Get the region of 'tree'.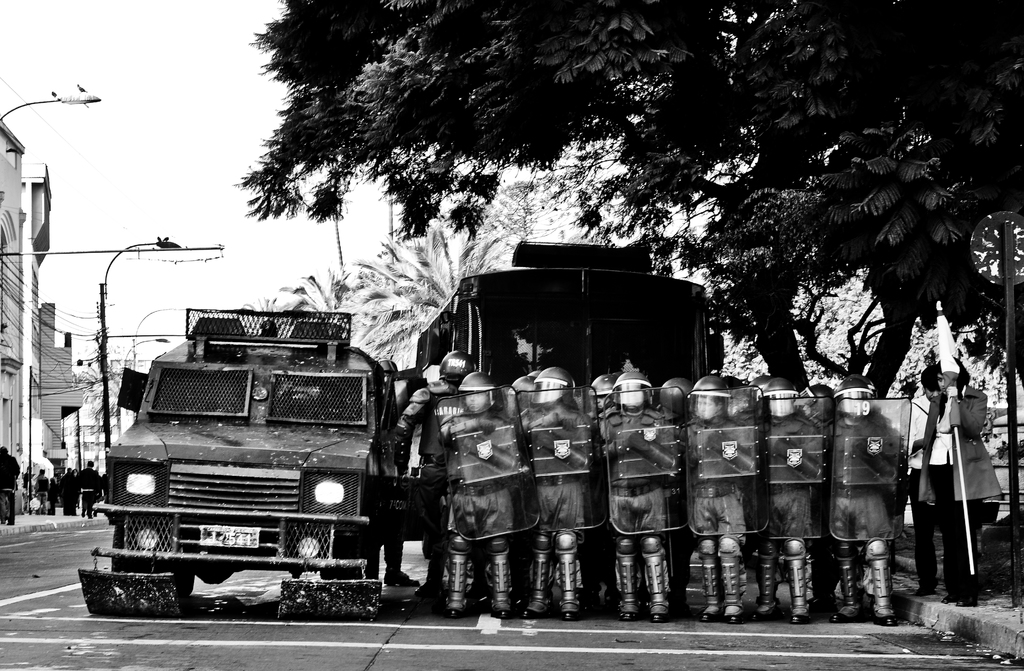
61,371,99,470.
